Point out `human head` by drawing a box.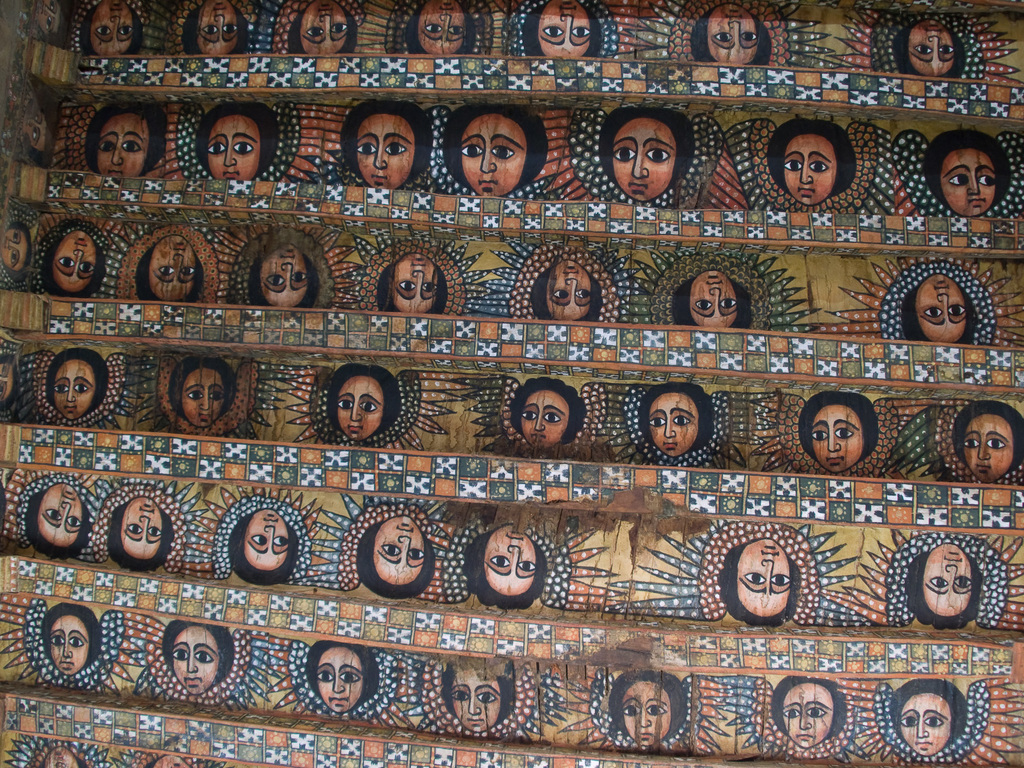
(left=918, top=126, right=1014, bottom=216).
